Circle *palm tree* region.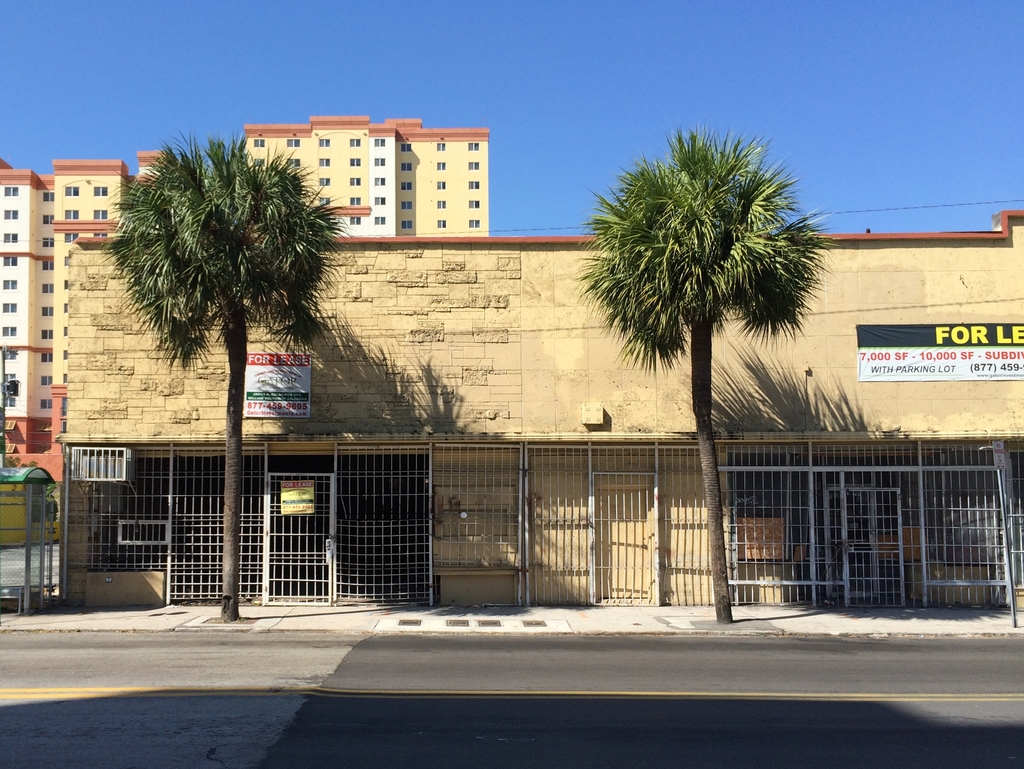
Region: select_region(111, 151, 306, 634).
